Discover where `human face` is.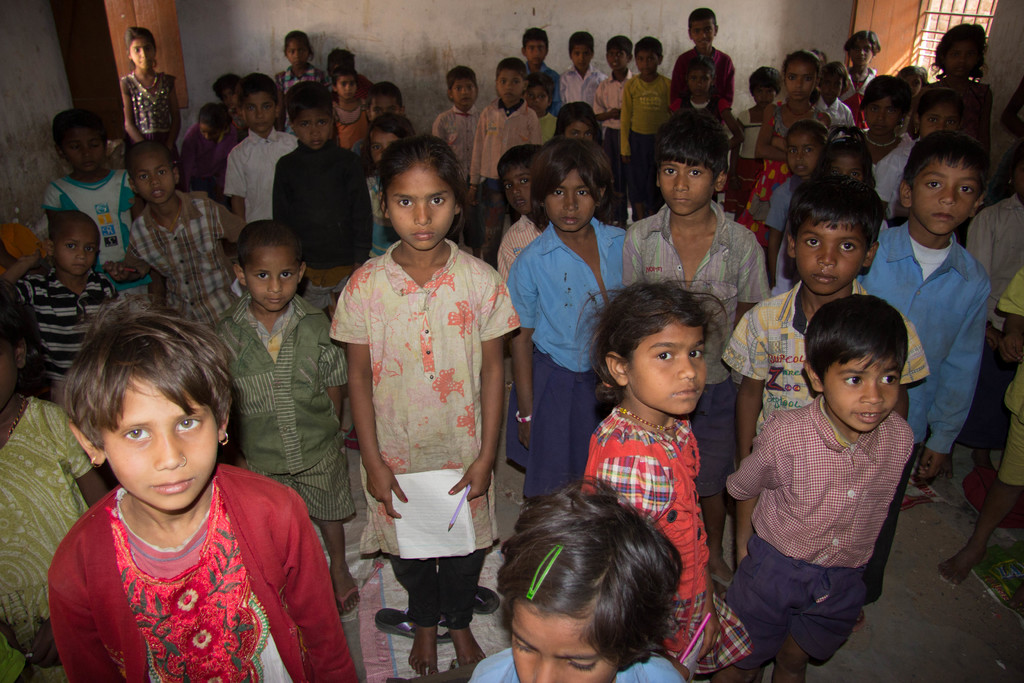
Discovered at l=381, t=163, r=458, b=252.
